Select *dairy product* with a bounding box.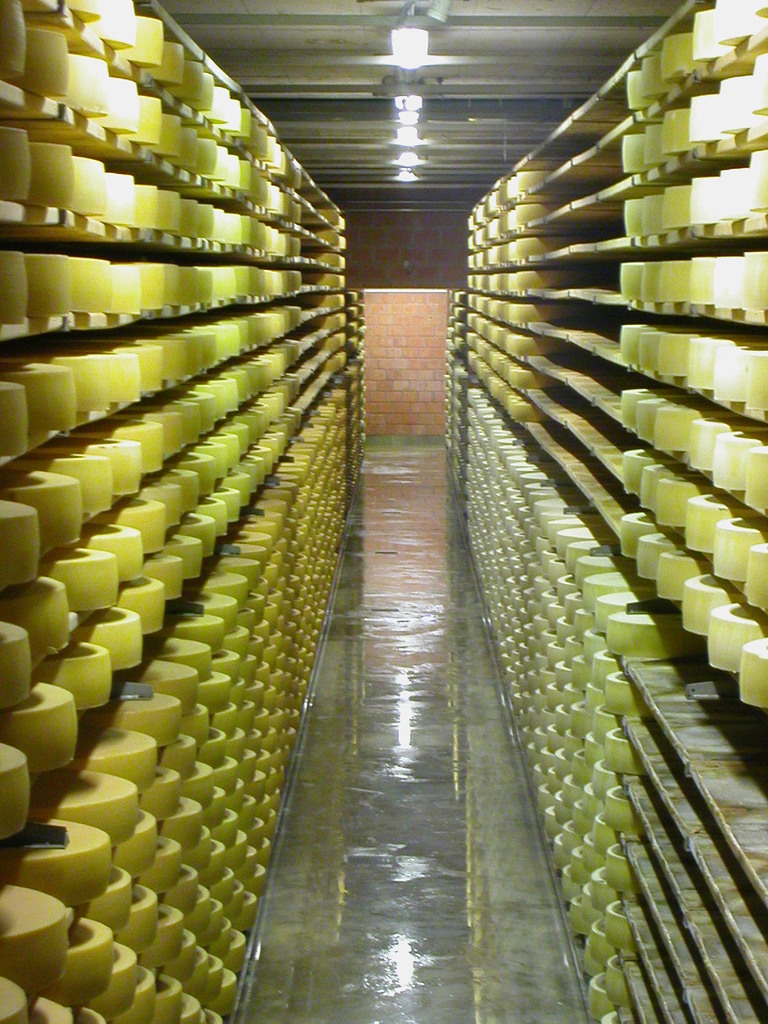
70:143:110:220.
